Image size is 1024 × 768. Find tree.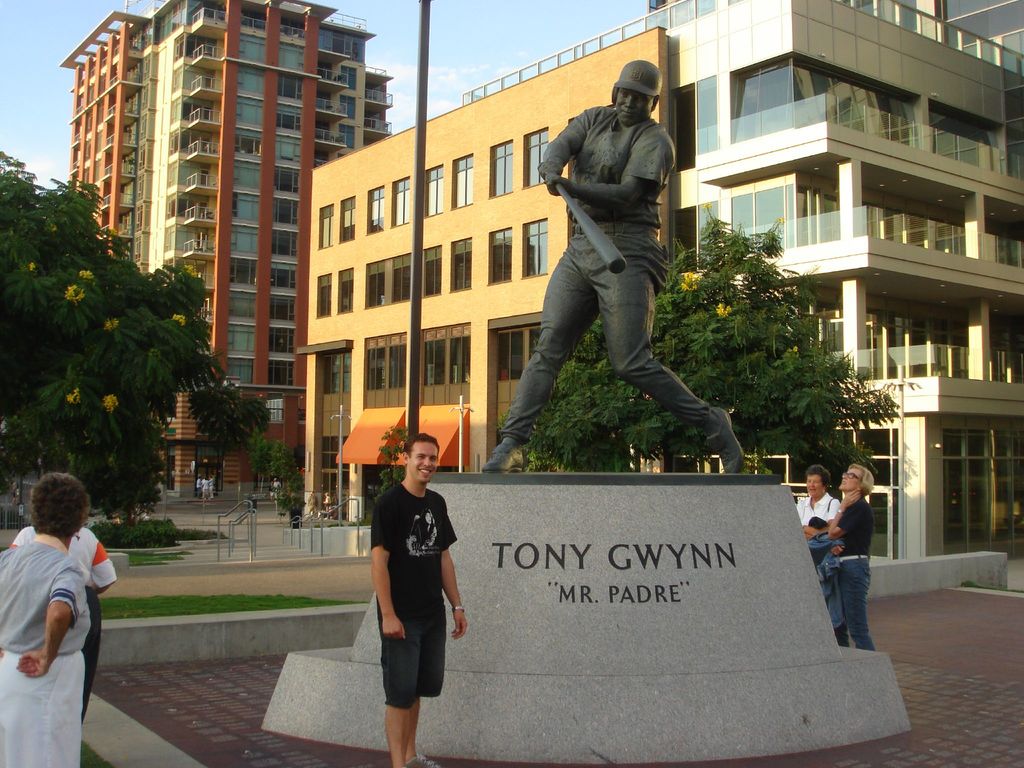
(266,435,310,502).
